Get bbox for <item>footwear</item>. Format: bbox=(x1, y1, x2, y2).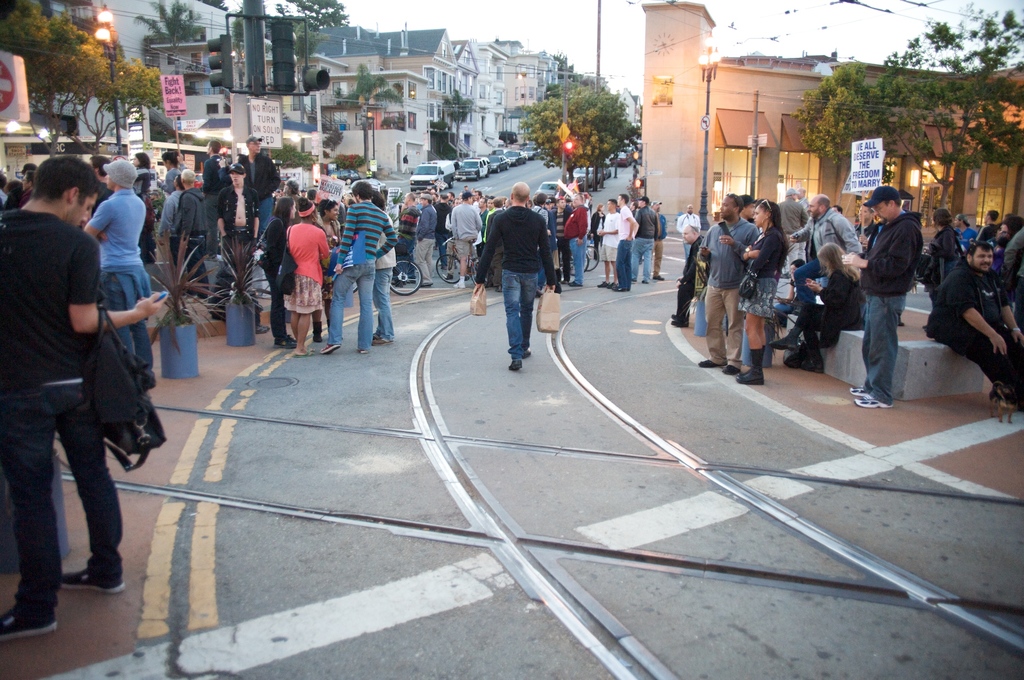
bbox=(720, 367, 736, 374).
